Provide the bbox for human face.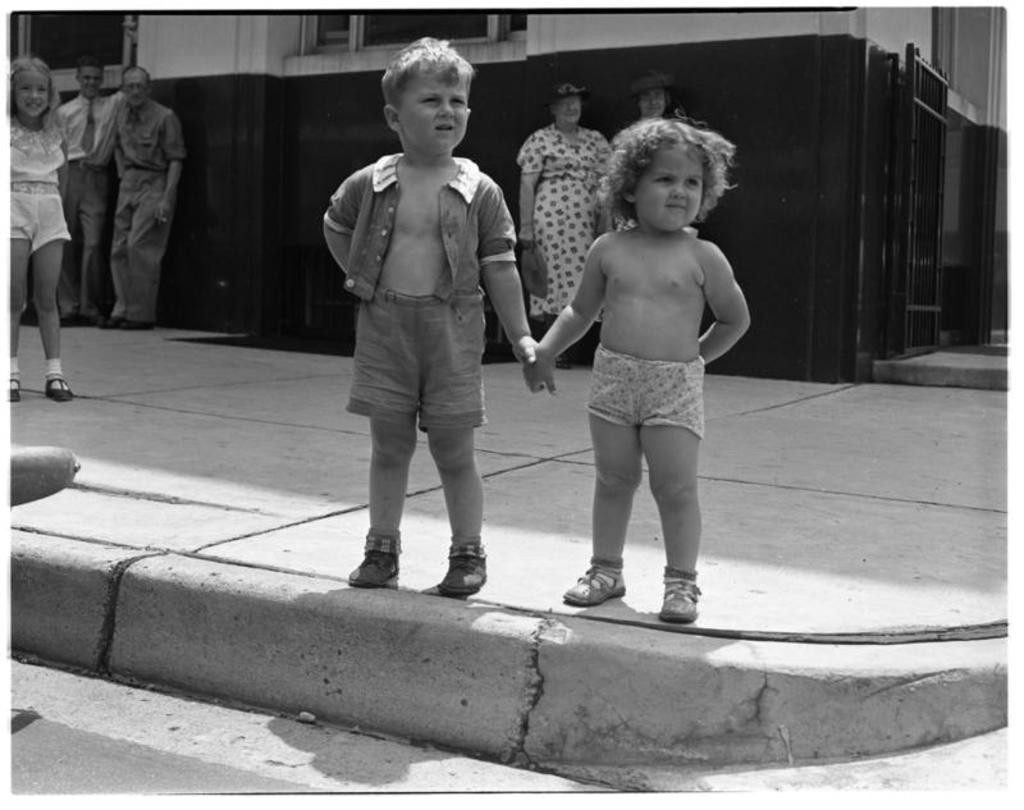
bbox=(394, 67, 468, 152).
